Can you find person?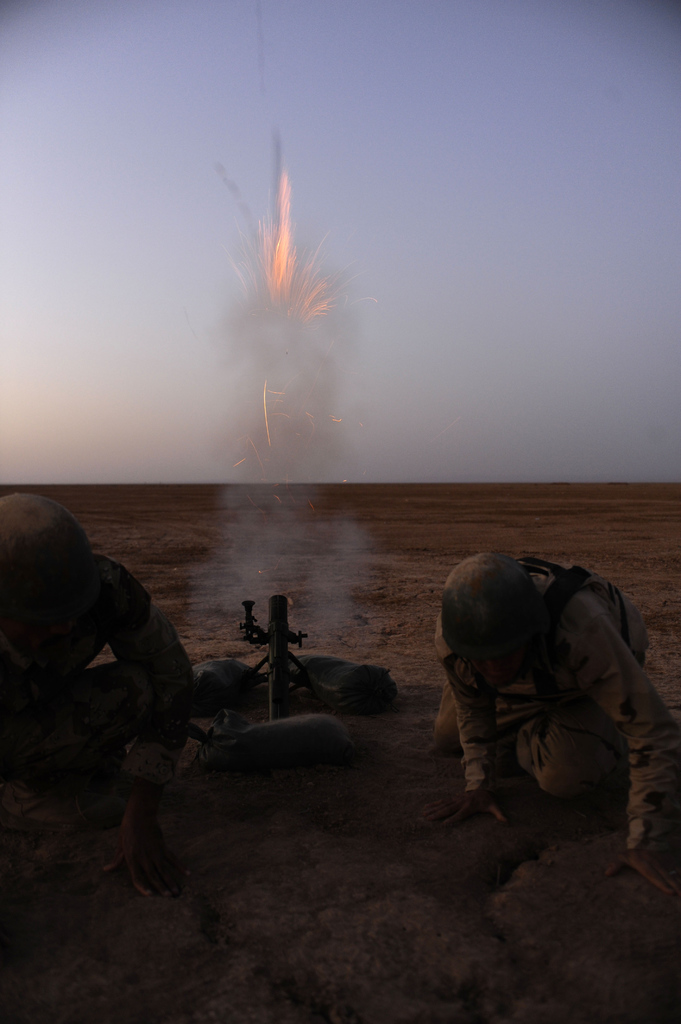
Yes, bounding box: [left=429, top=550, right=680, bottom=908].
